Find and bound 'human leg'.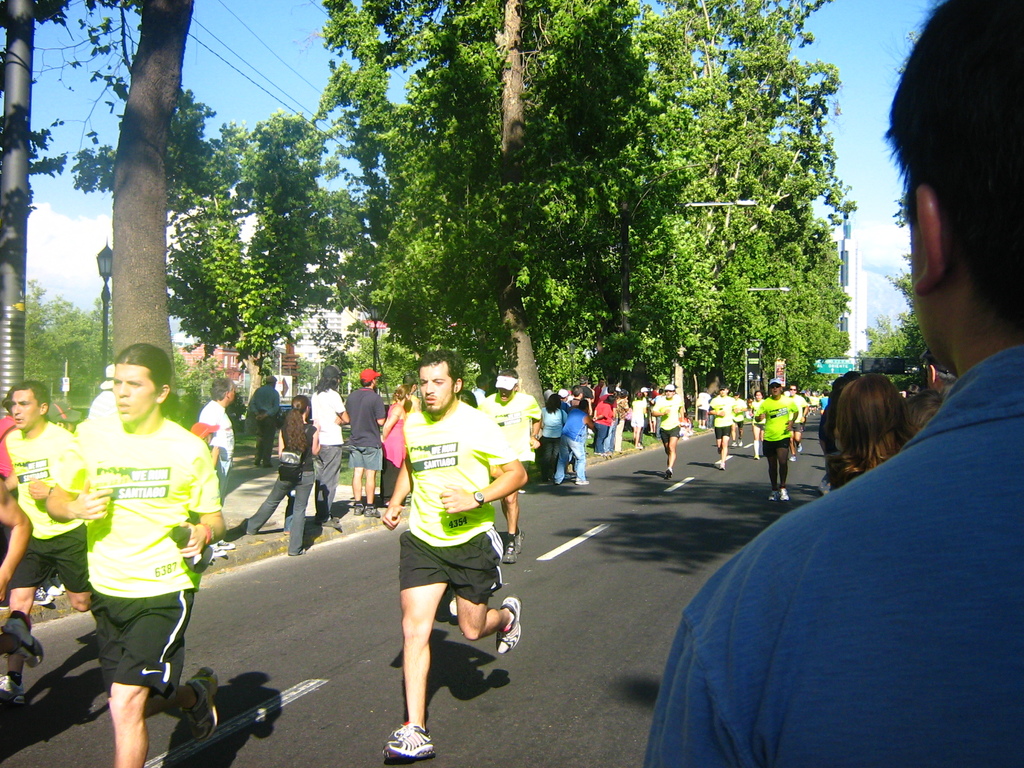
Bound: (x1=767, y1=444, x2=788, y2=503).
